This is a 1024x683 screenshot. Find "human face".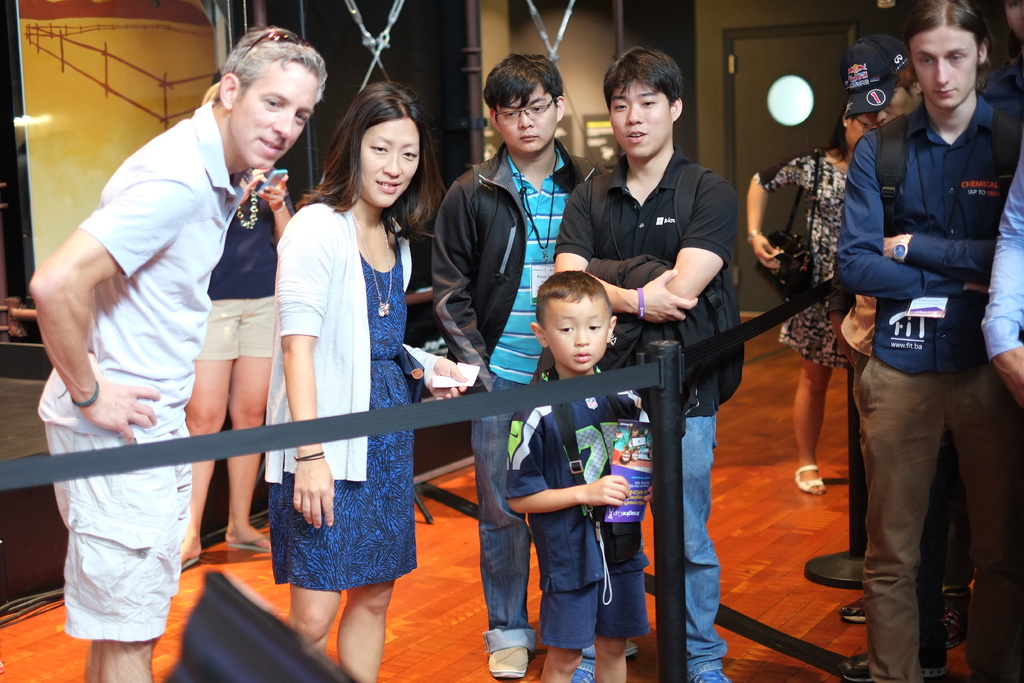
Bounding box: [230,67,317,168].
